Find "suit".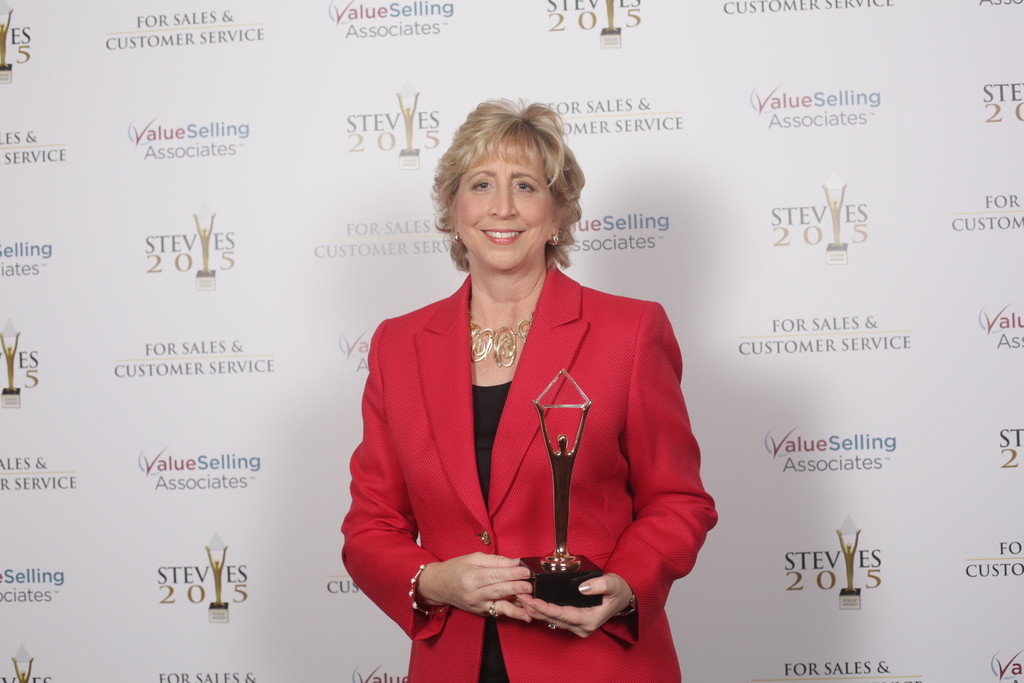
{"left": 352, "top": 222, "right": 714, "bottom": 655}.
